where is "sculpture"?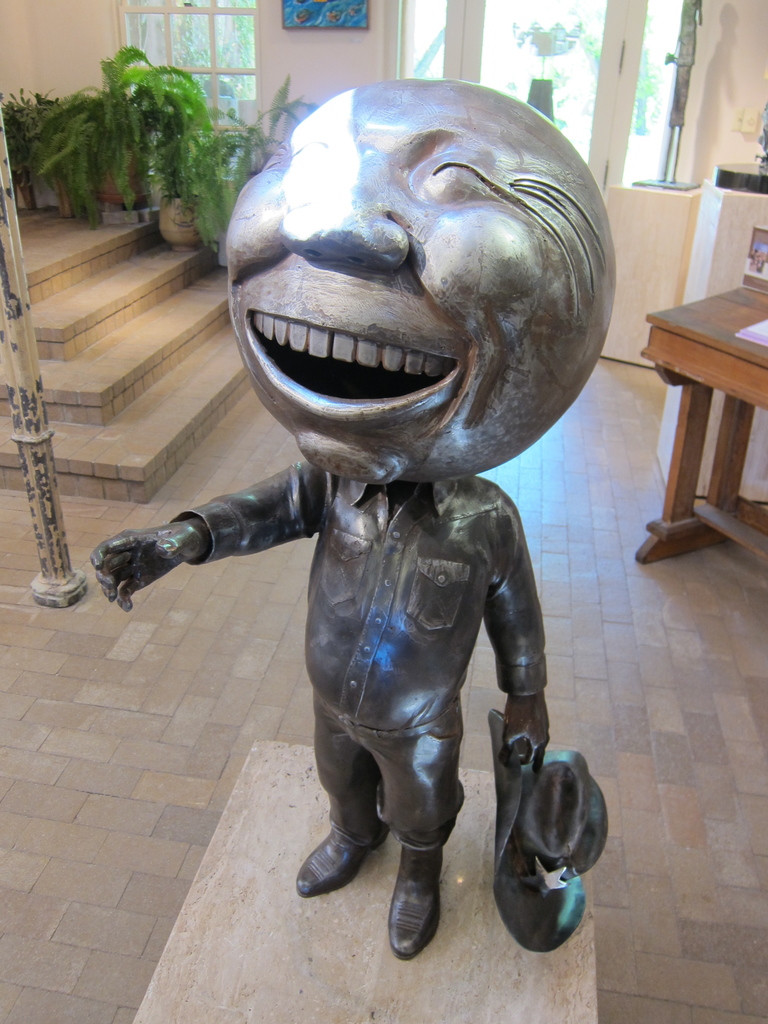
rect(136, 78, 652, 973).
